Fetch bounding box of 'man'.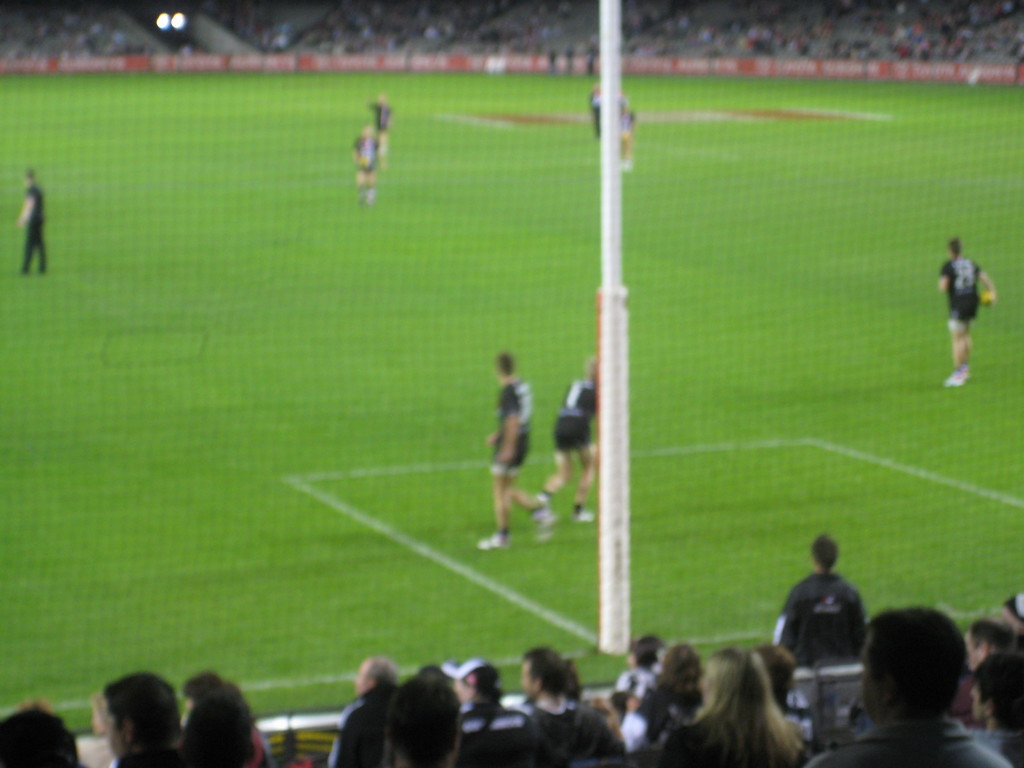
Bbox: left=323, top=655, right=407, bottom=767.
